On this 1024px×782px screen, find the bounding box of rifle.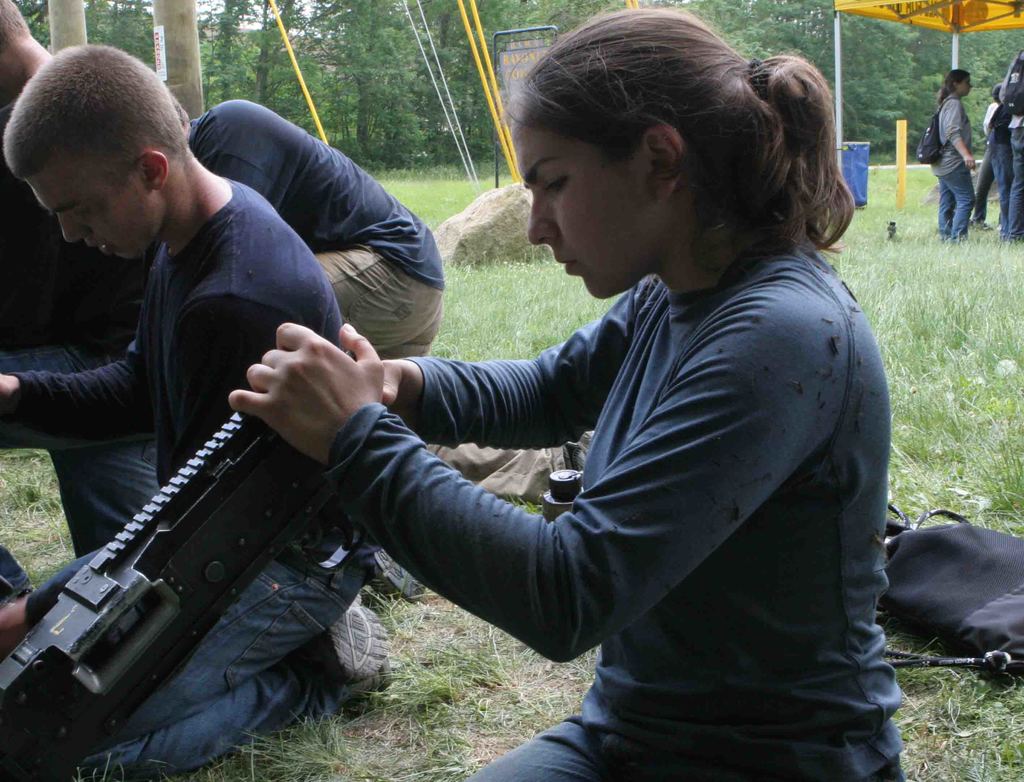
Bounding box: select_region(0, 346, 344, 781).
